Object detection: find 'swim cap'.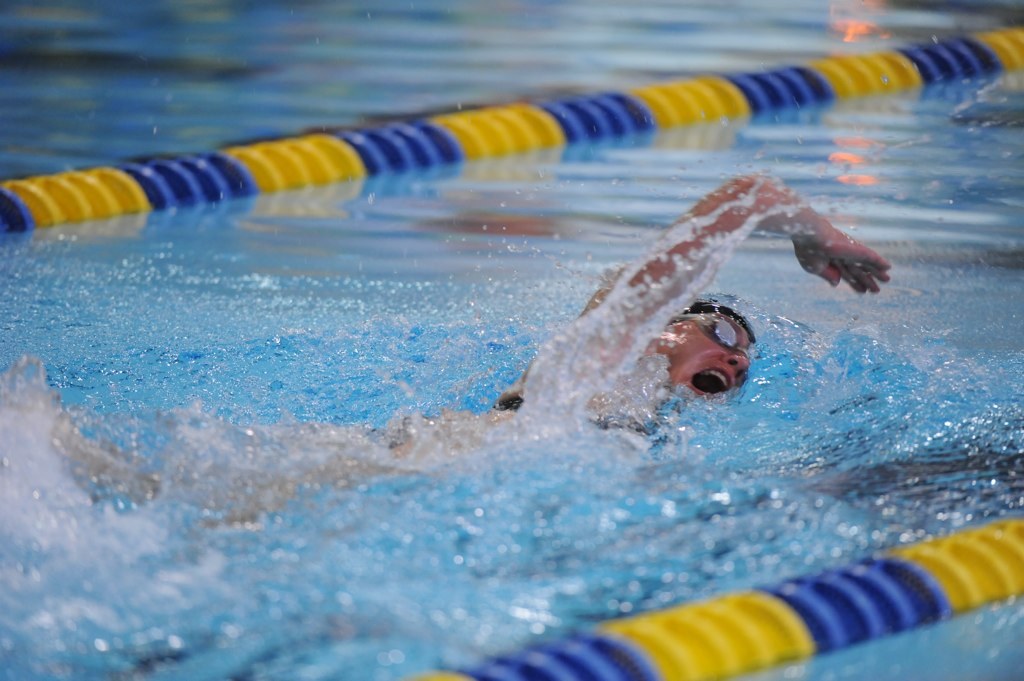
676/289/759/347.
